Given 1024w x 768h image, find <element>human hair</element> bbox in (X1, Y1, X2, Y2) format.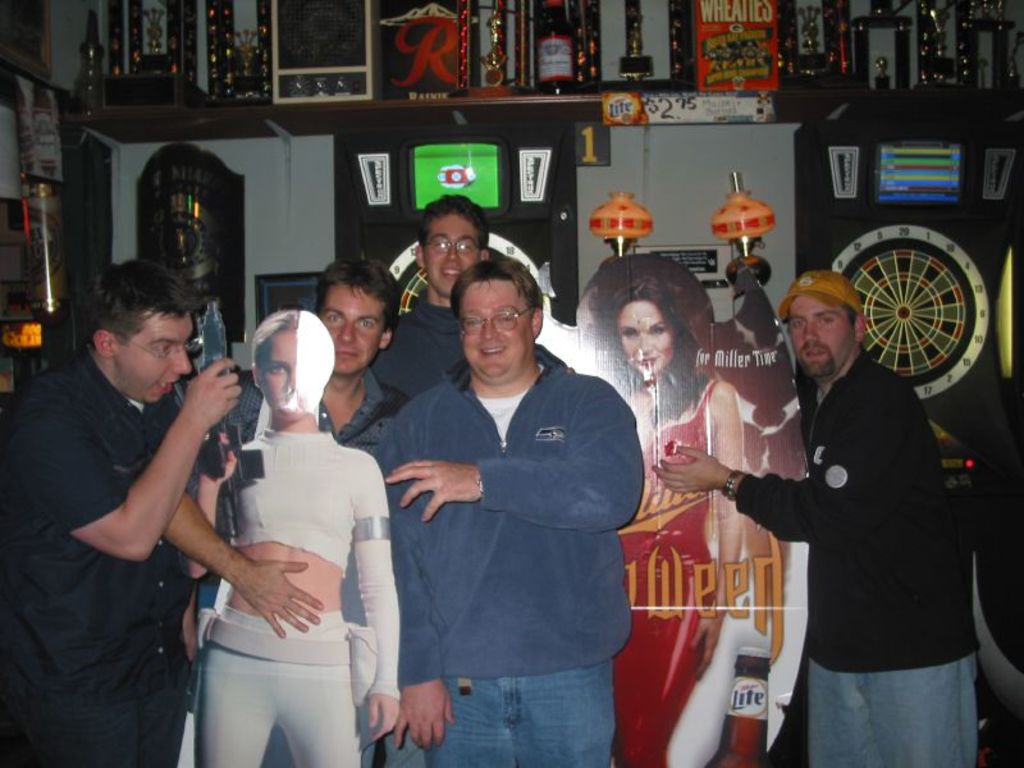
(314, 253, 404, 332).
